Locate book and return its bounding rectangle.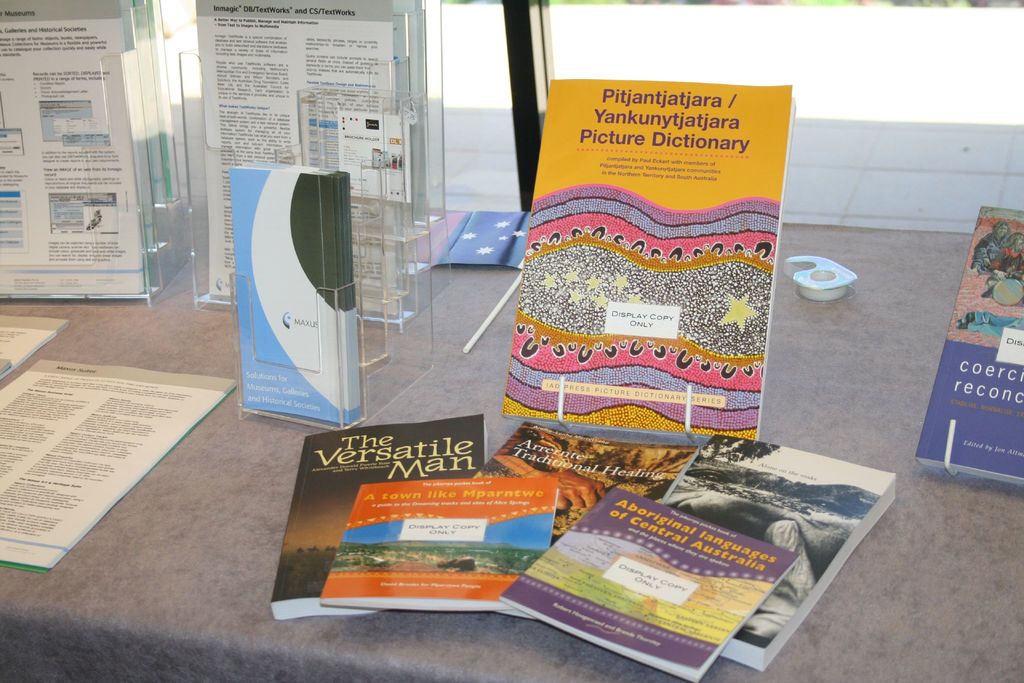
box=[271, 411, 489, 623].
